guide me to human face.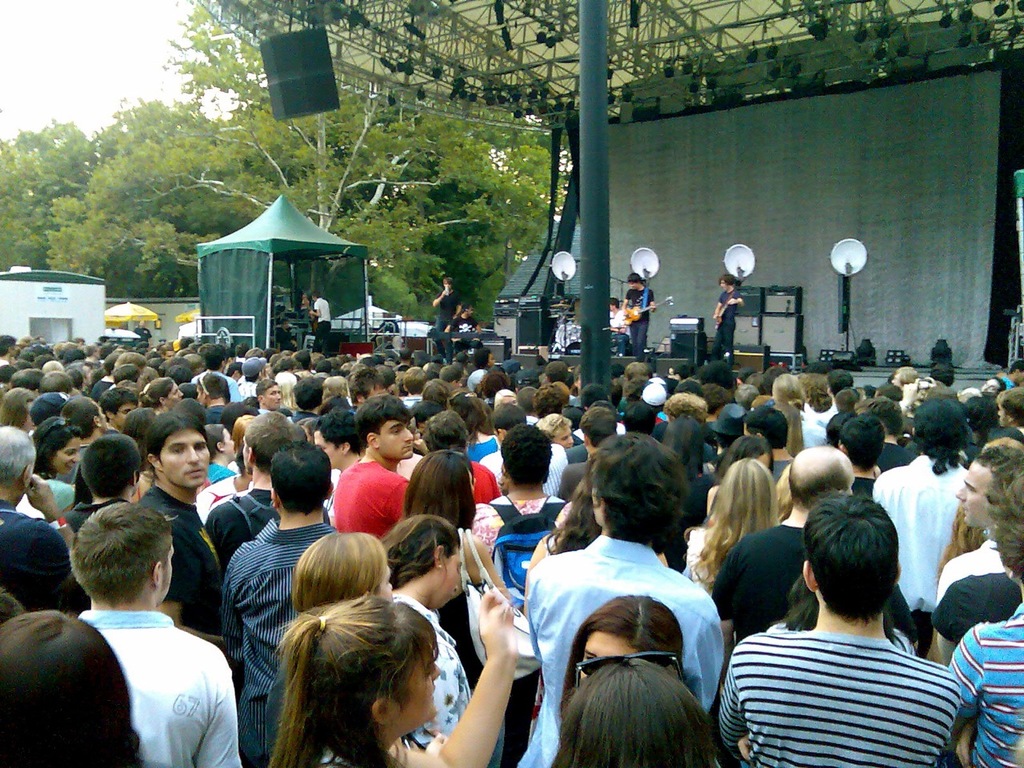
Guidance: rect(167, 383, 180, 406).
